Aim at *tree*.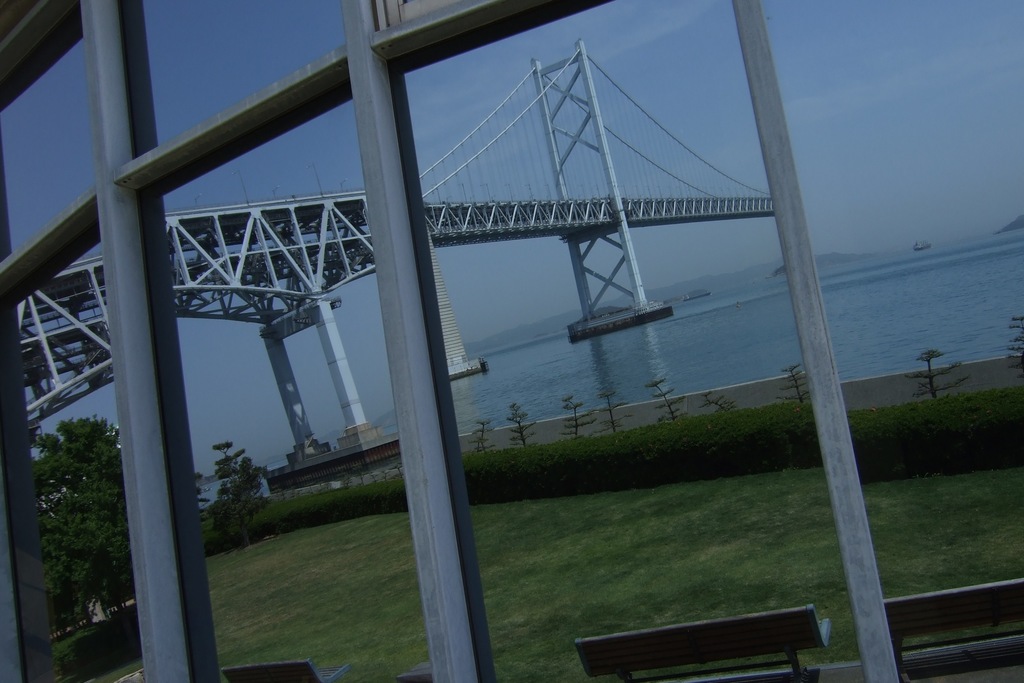
Aimed at detection(216, 440, 269, 551).
